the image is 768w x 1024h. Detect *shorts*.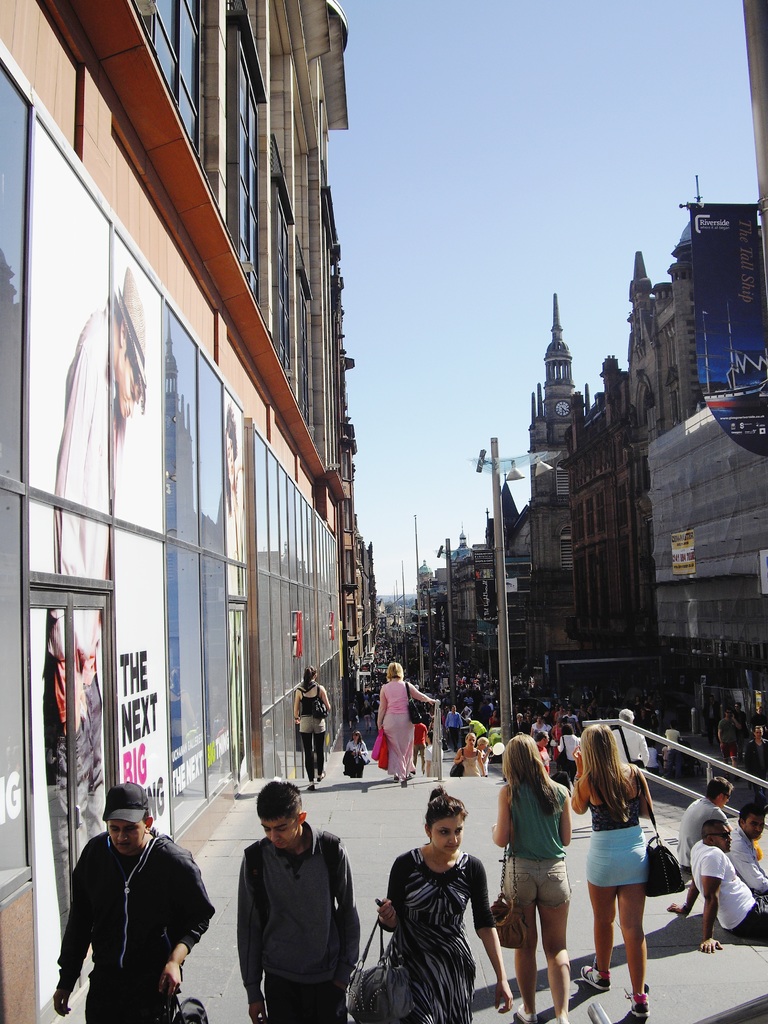
Detection: box=[732, 903, 767, 941].
